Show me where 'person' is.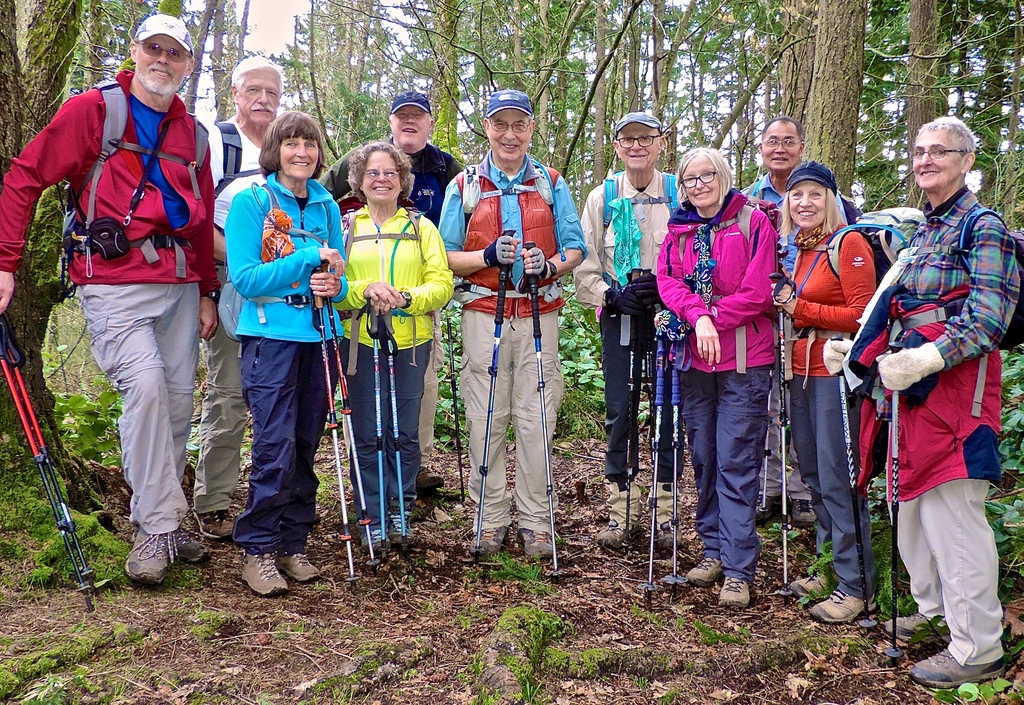
'person' is at {"left": 742, "top": 122, "right": 814, "bottom": 509}.
